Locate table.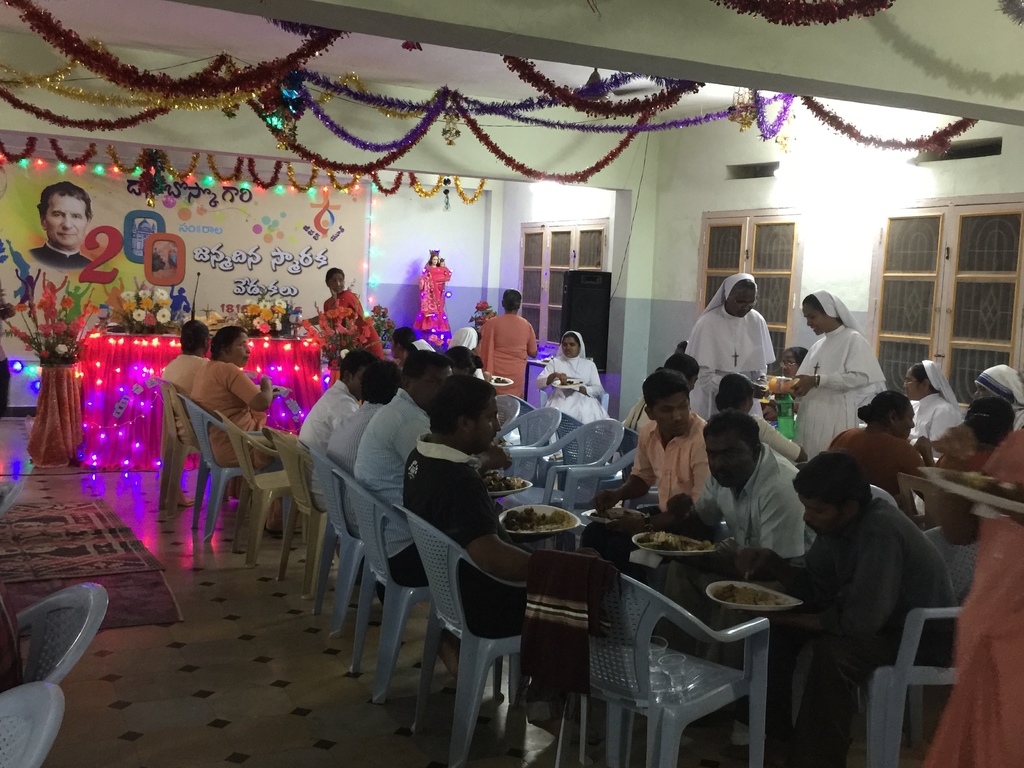
Bounding box: <box>77,325,347,468</box>.
